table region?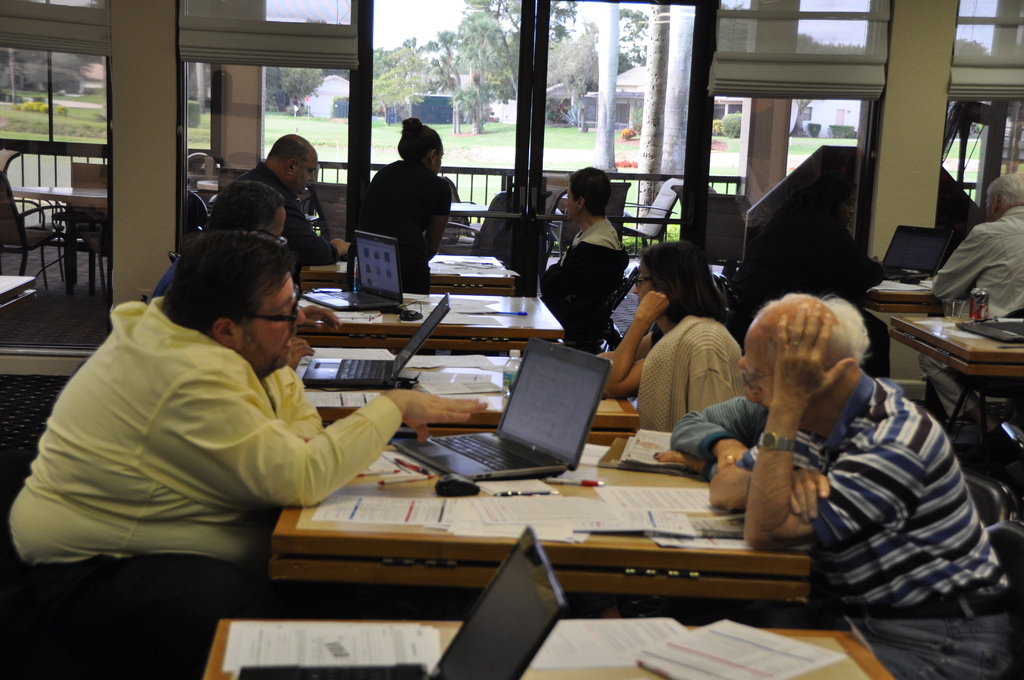
rect(198, 617, 894, 679)
